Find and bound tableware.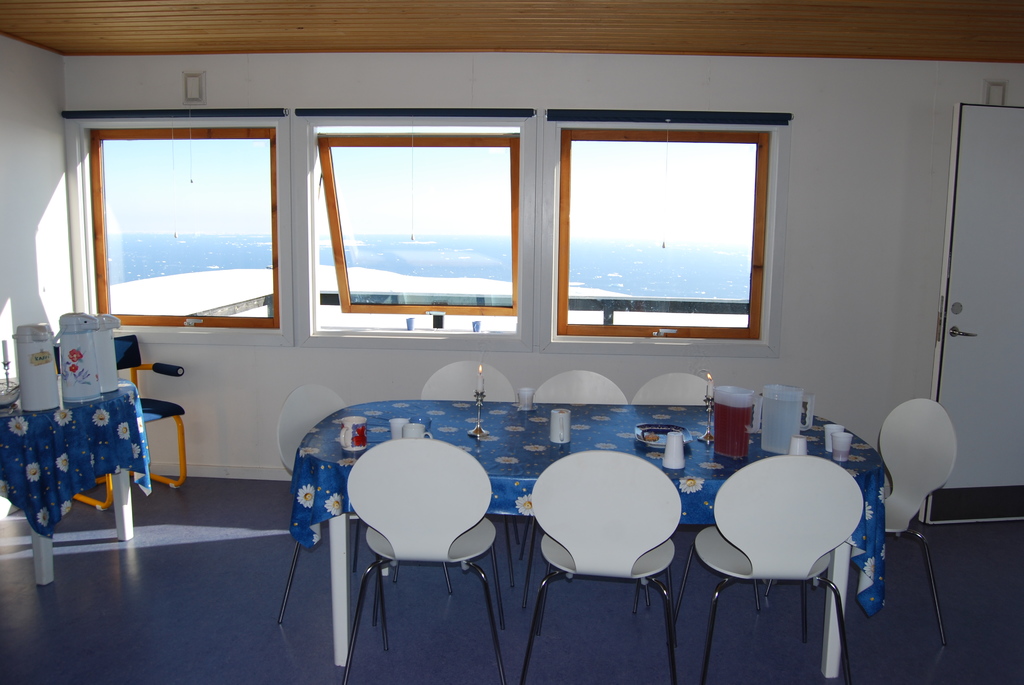
Bound: 518/385/537/410.
